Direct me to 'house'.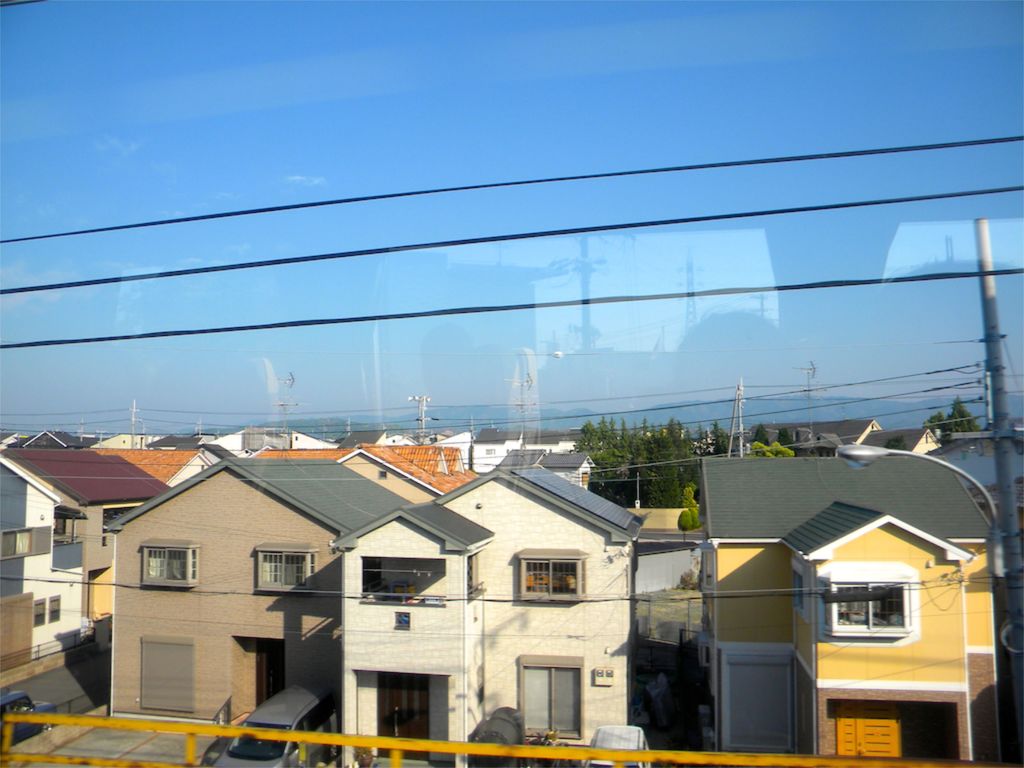
Direction: region(472, 426, 592, 490).
